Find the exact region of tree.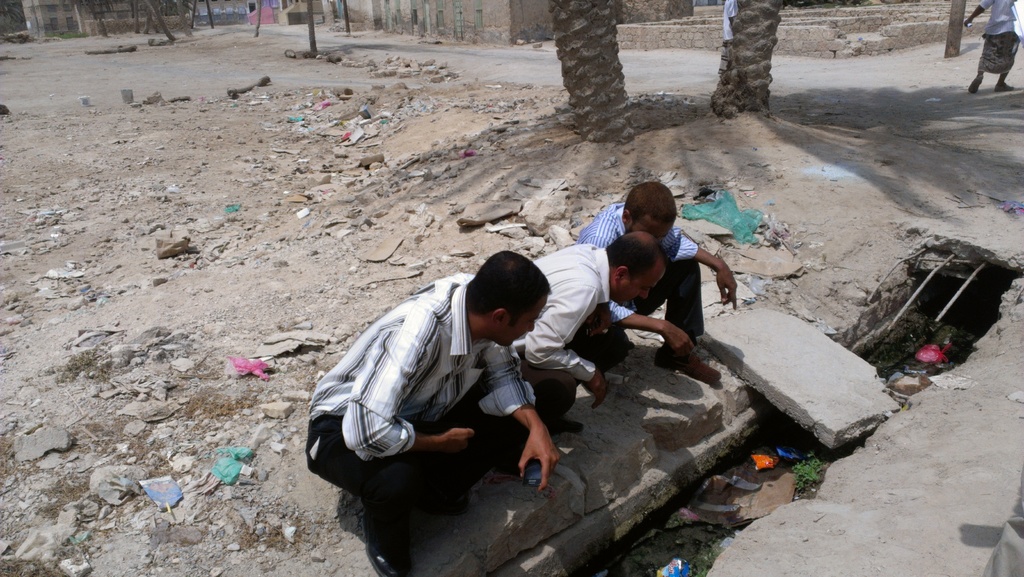
Exact region: <box>543,0,636,140</box>.
